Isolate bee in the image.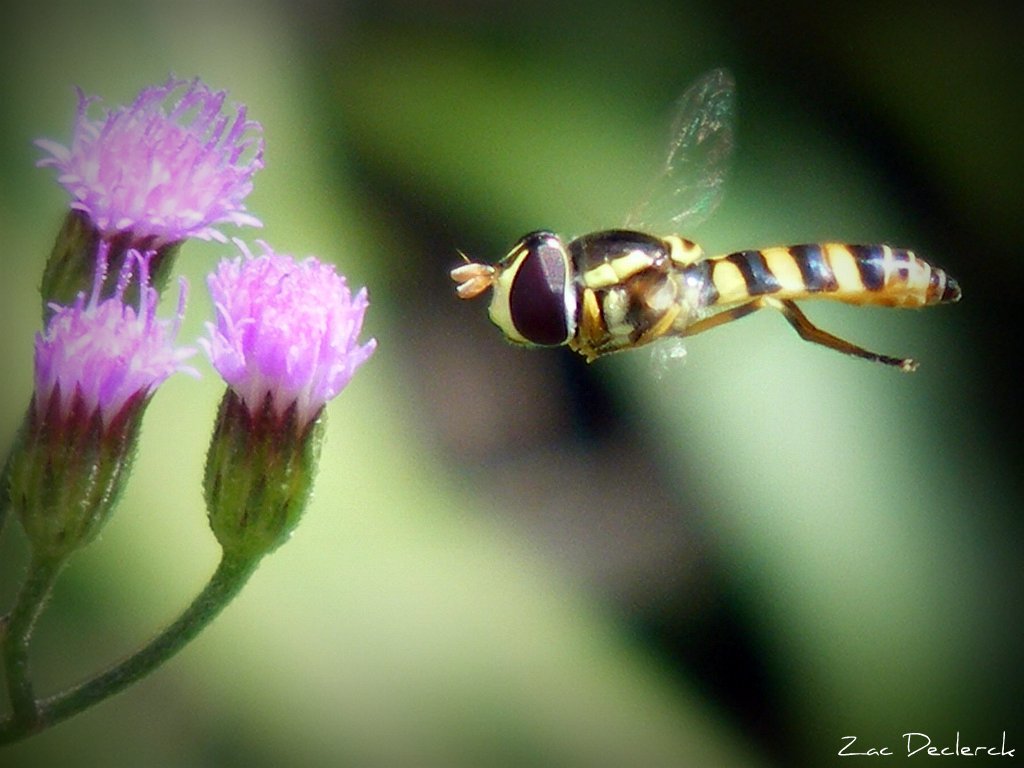
Isolated region: bbox(454, 74, 965, 389).
